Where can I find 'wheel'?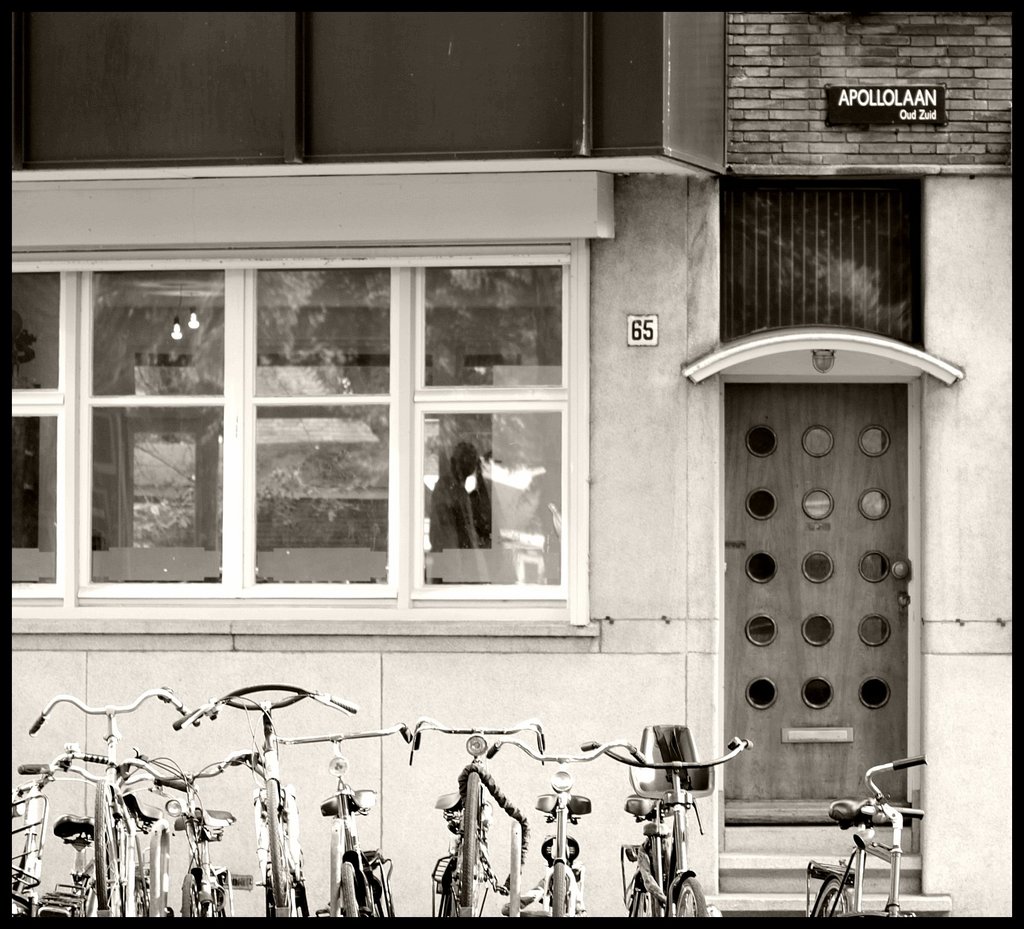
You can find it at pyautogui.locateOnScreen(673, 874, 708, 919).
